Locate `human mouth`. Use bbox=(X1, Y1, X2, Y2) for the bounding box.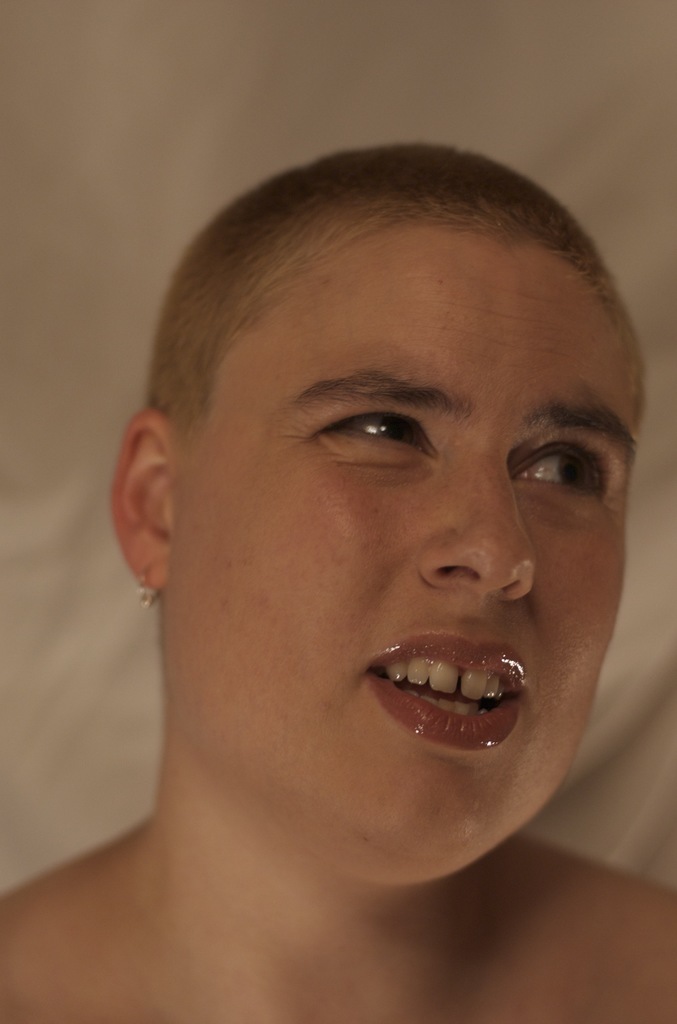
bbox=(371, 639, 575, 763).
